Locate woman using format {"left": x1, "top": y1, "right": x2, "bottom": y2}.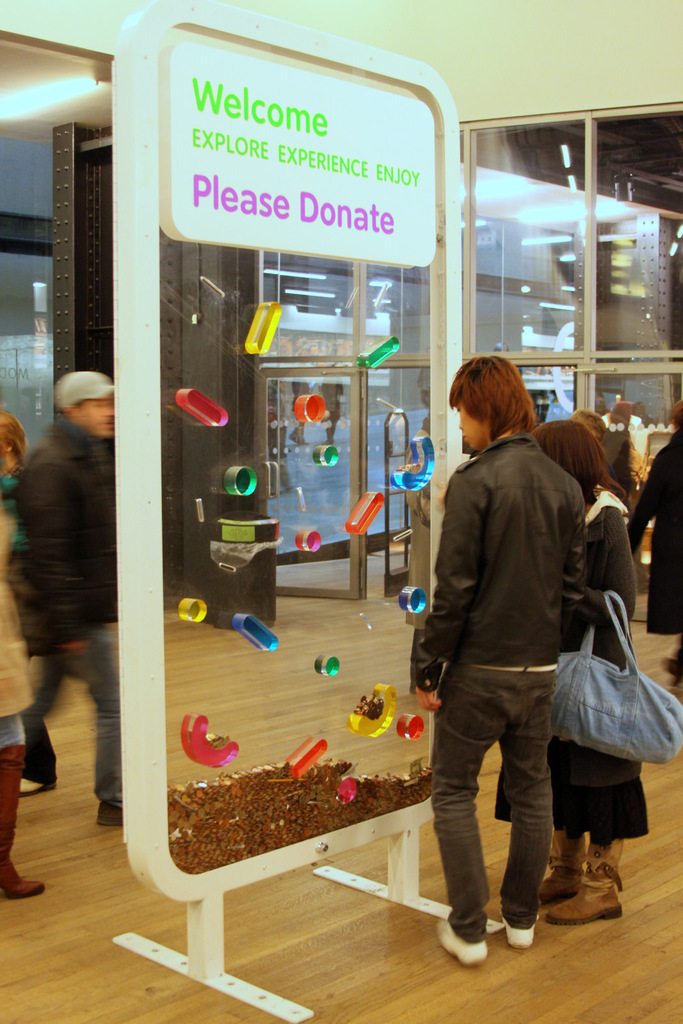
{"left": 0, "top": 412, "right": 58, "bottom": 797}.
